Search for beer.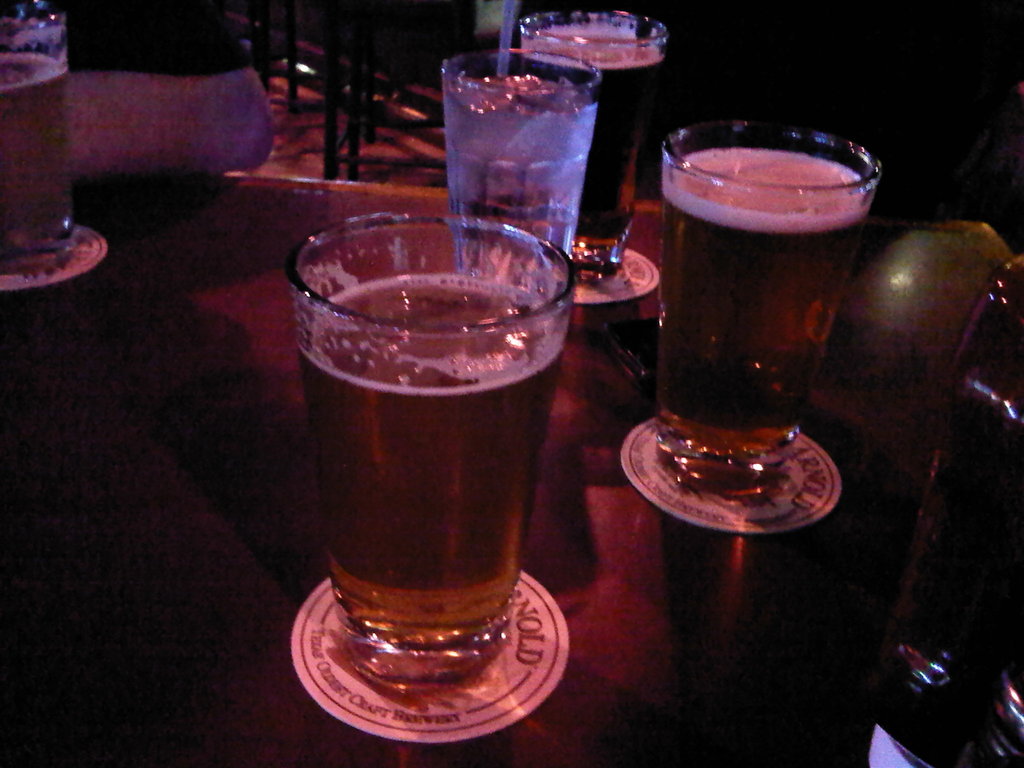
Found at [x1=277, y1=217, x2=577, y2=728].
